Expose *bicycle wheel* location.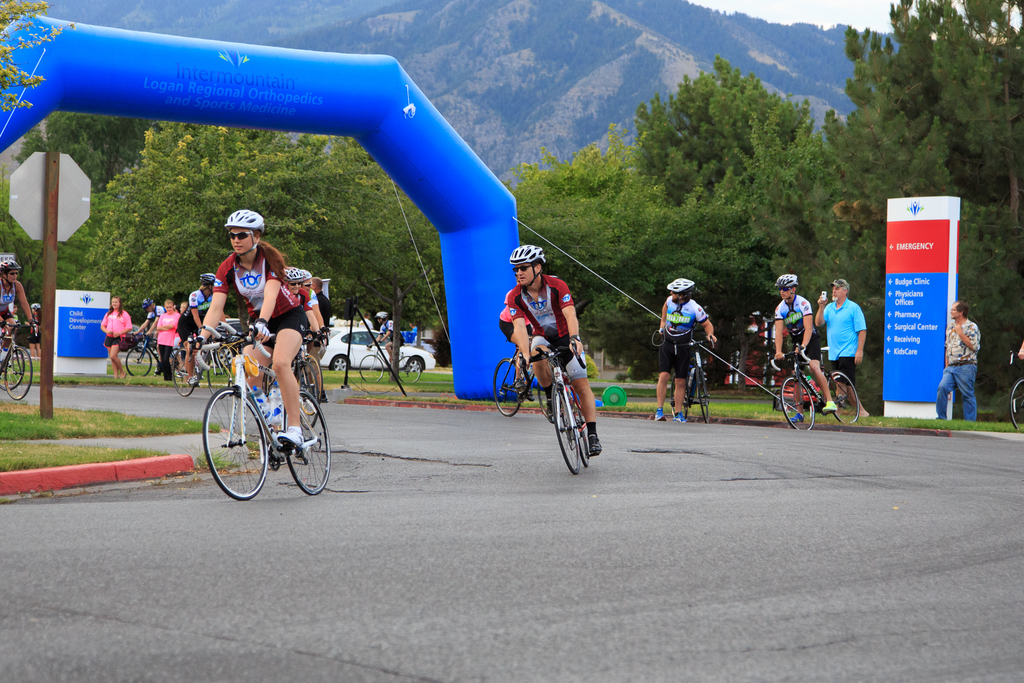
Exposed at 490, 358, 524, 416.
